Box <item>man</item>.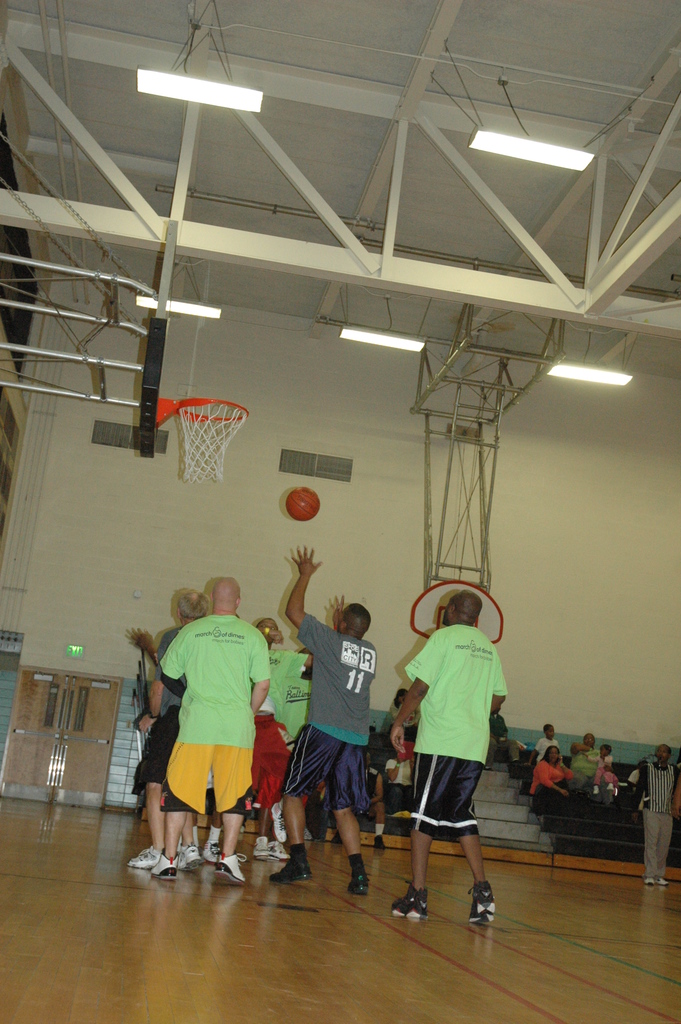
pyautogui.locateOnScreen(485, 709, 522, 777).
